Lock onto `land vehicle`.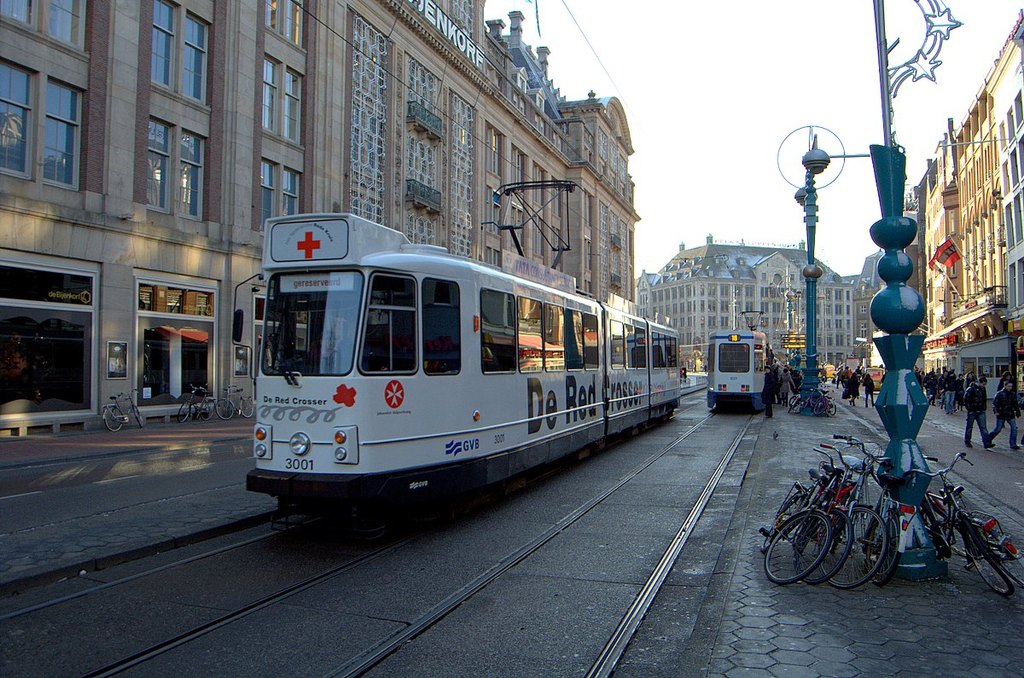
Locked: [222, 226, 716, 529].
